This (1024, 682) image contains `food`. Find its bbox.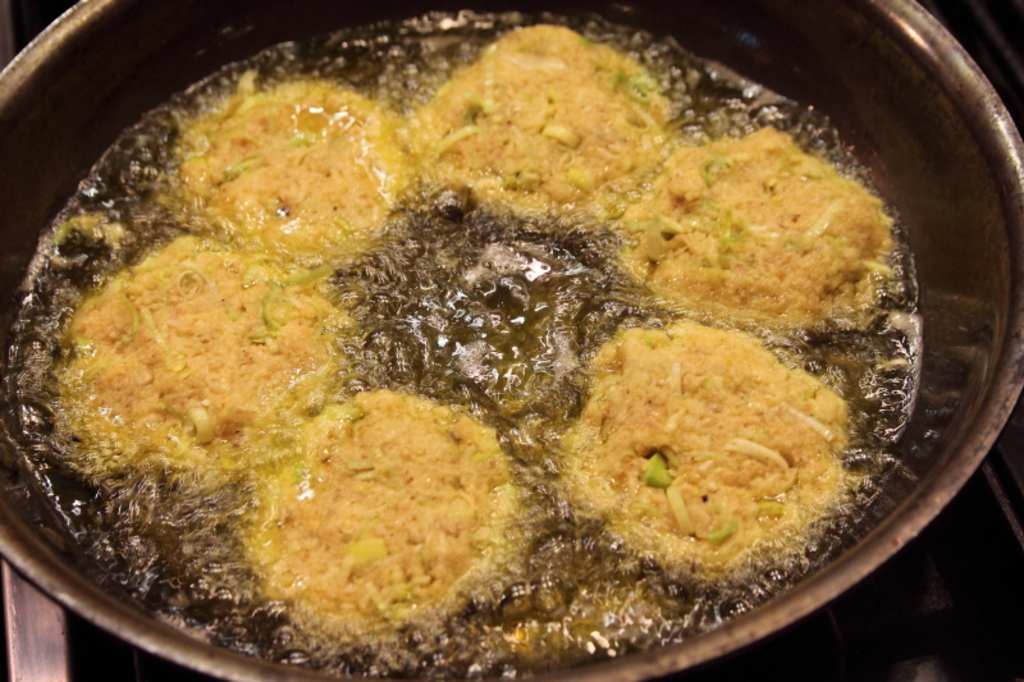
156:68:417:270.
